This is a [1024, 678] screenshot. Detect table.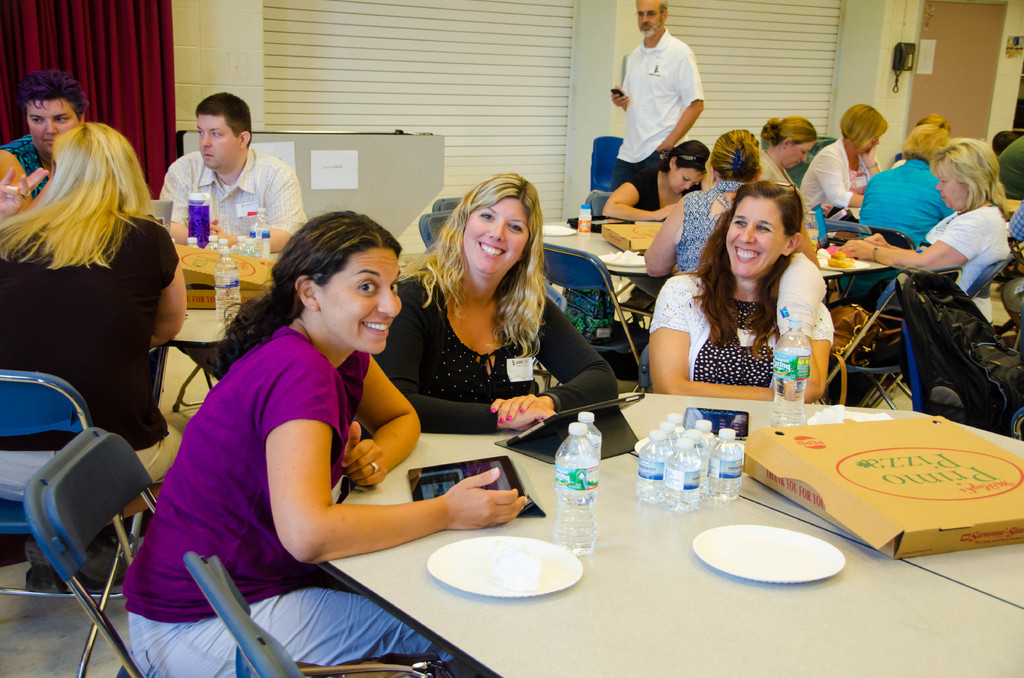
<region>546, 222, 893, 298</region>.
